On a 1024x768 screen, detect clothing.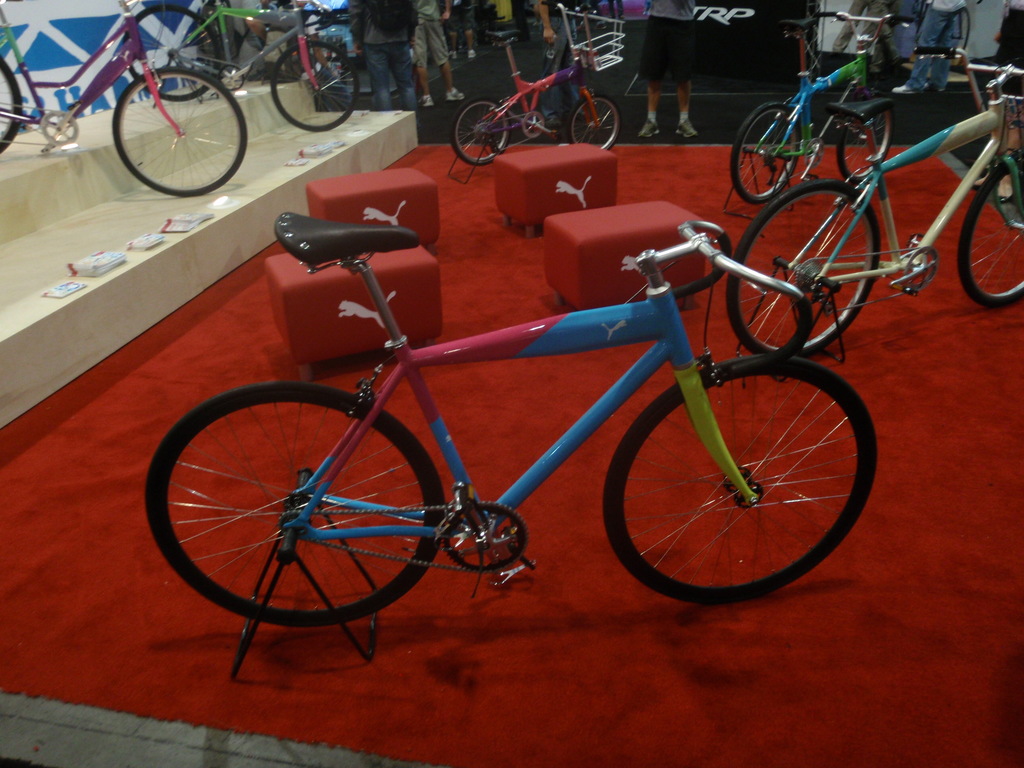
(904, 0, 970, 93).
